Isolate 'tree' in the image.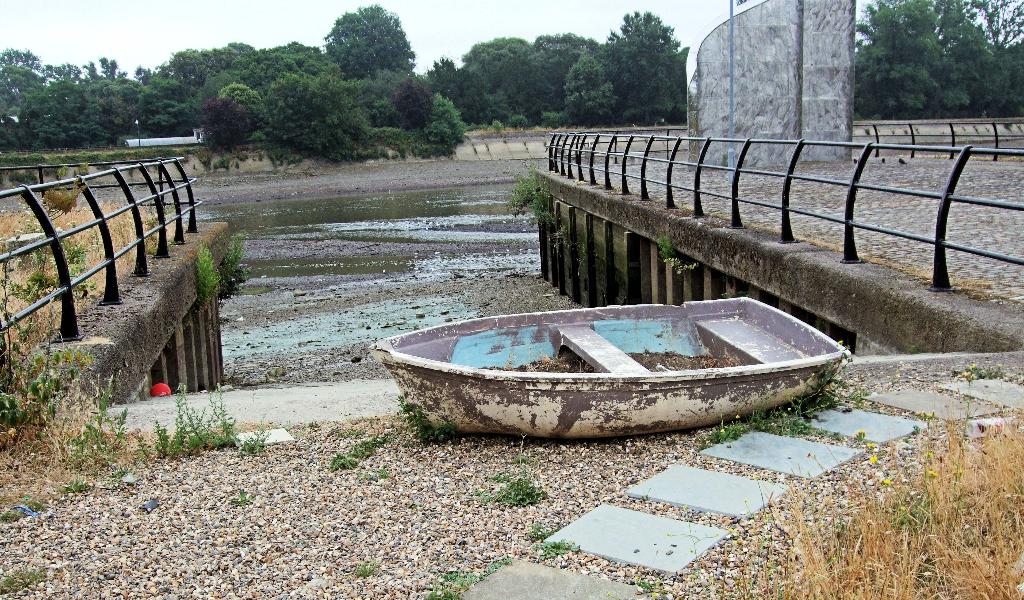
Isolated region: rect(131, 60, 189, 135).
